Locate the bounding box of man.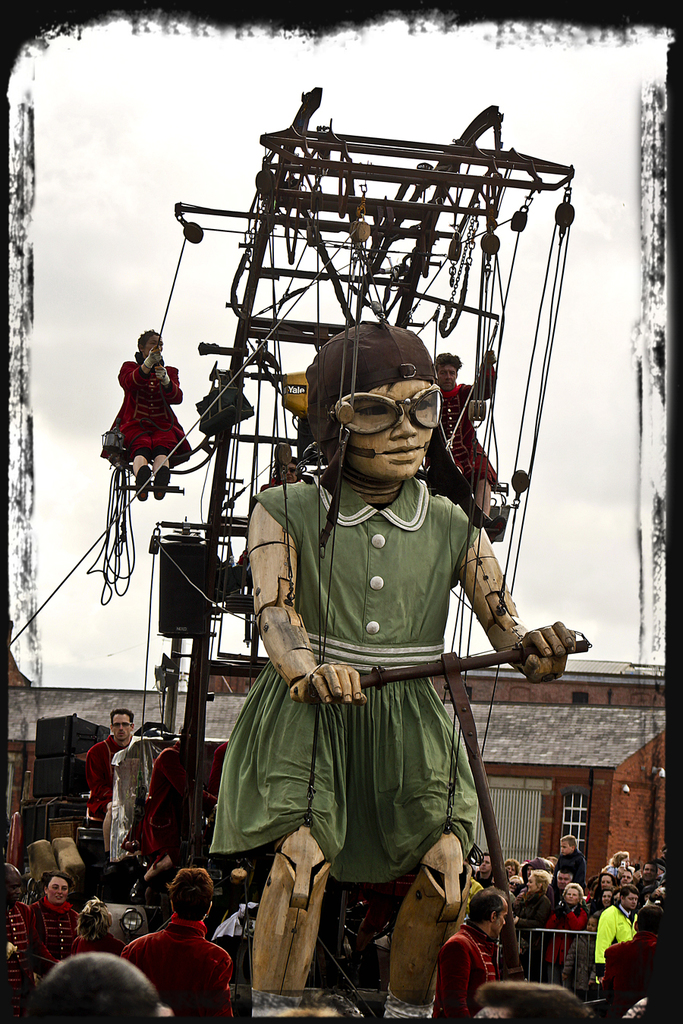
Bounding box: Rect(433, 887, 509, 1023).
